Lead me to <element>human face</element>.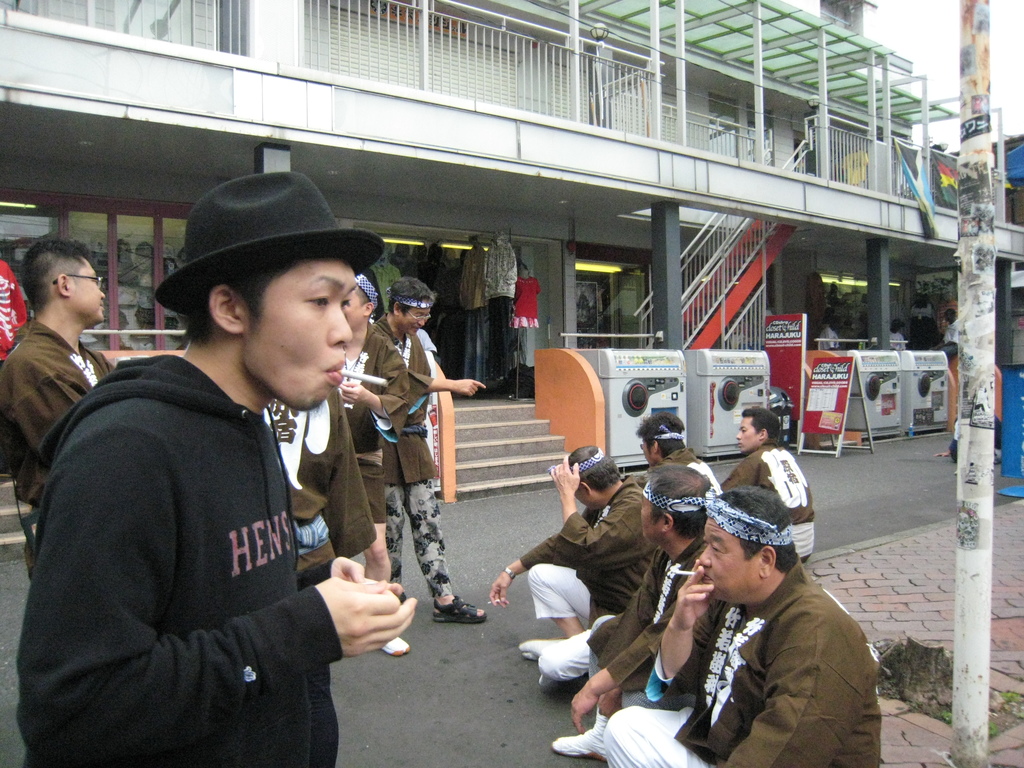
Lead to (x1=738, y1=420, x2=764, y2=450).
